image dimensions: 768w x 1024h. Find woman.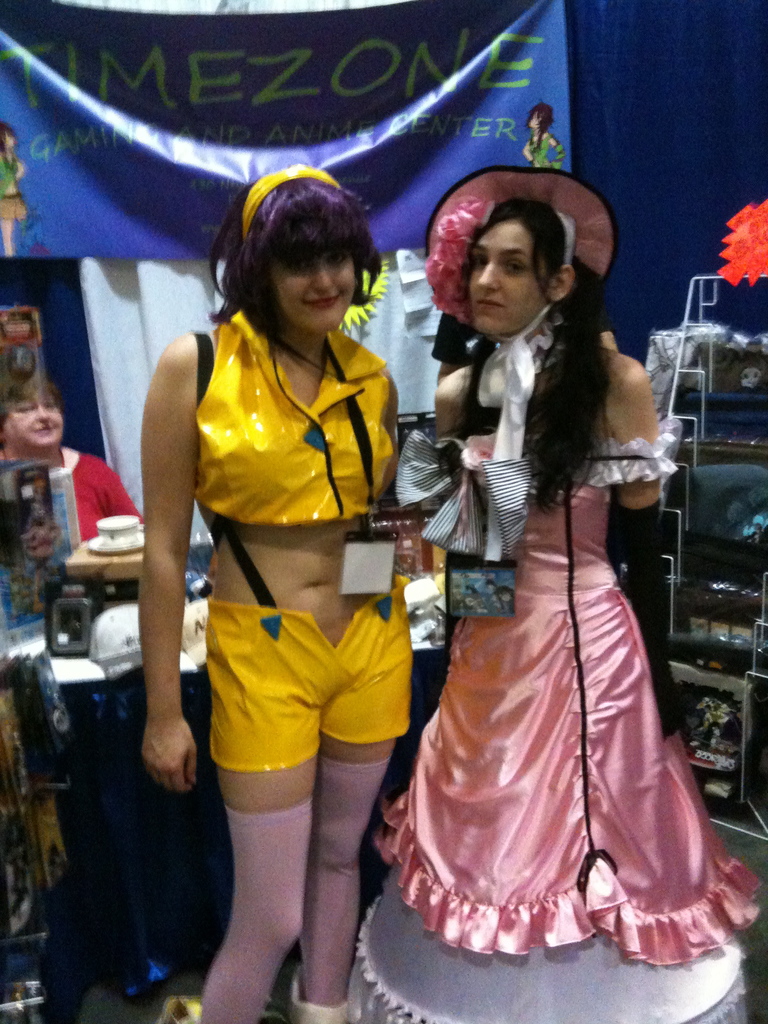
locate(0, 383, 137, 543).
